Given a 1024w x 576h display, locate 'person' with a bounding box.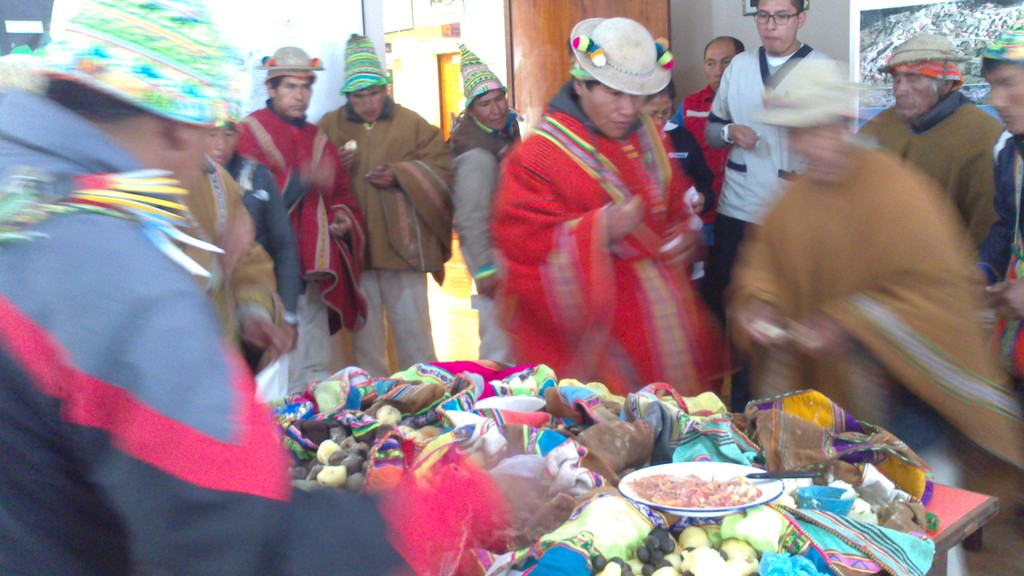
Located: (left=212, top=119, right=301, bottom=400).
